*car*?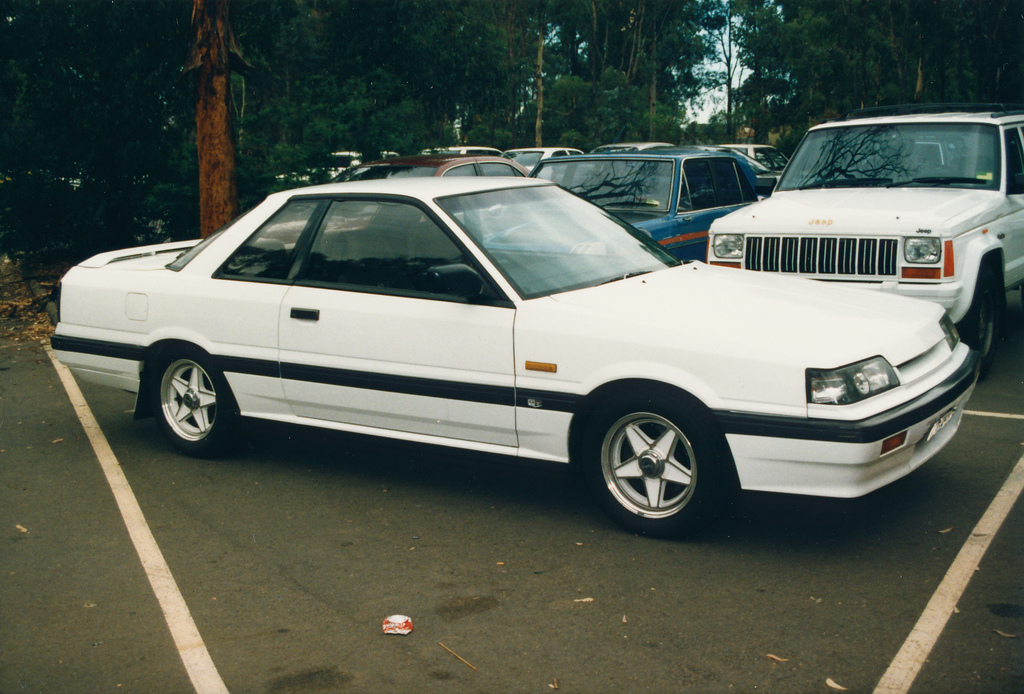
69:168:994:539
